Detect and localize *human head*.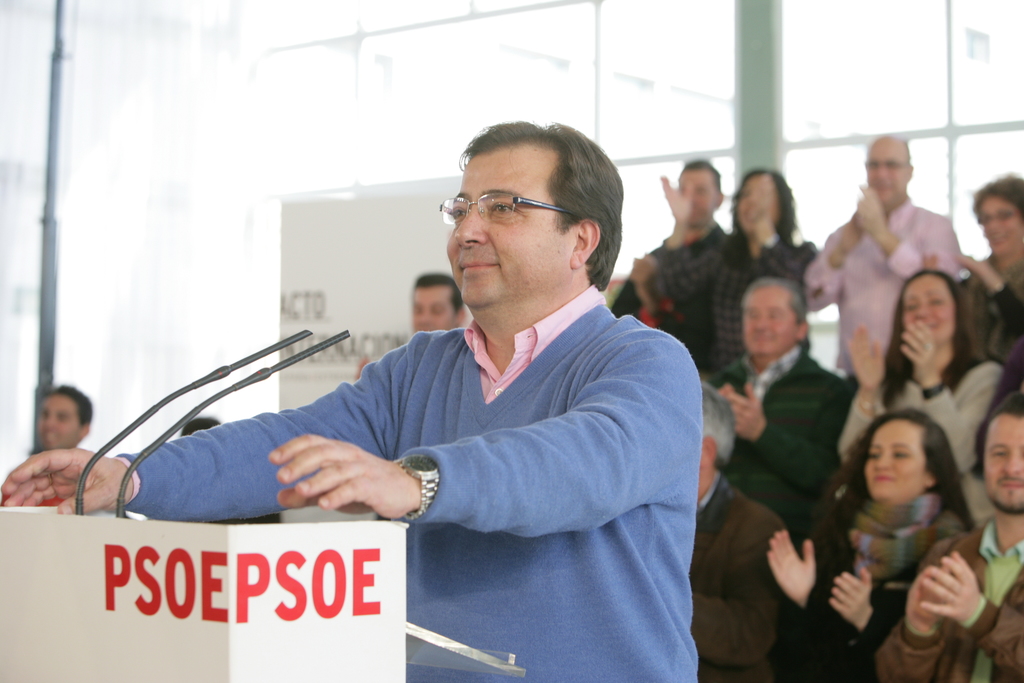
Localized at Rect(409, 274, 465, 331).
